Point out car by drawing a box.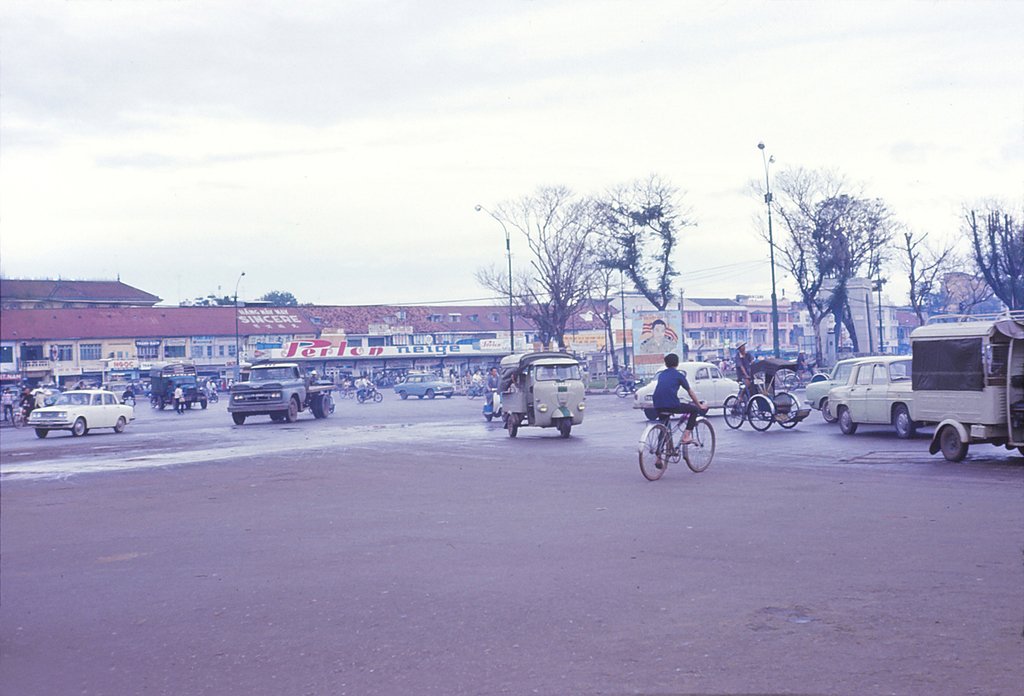
(19, 388, 136, 442).
